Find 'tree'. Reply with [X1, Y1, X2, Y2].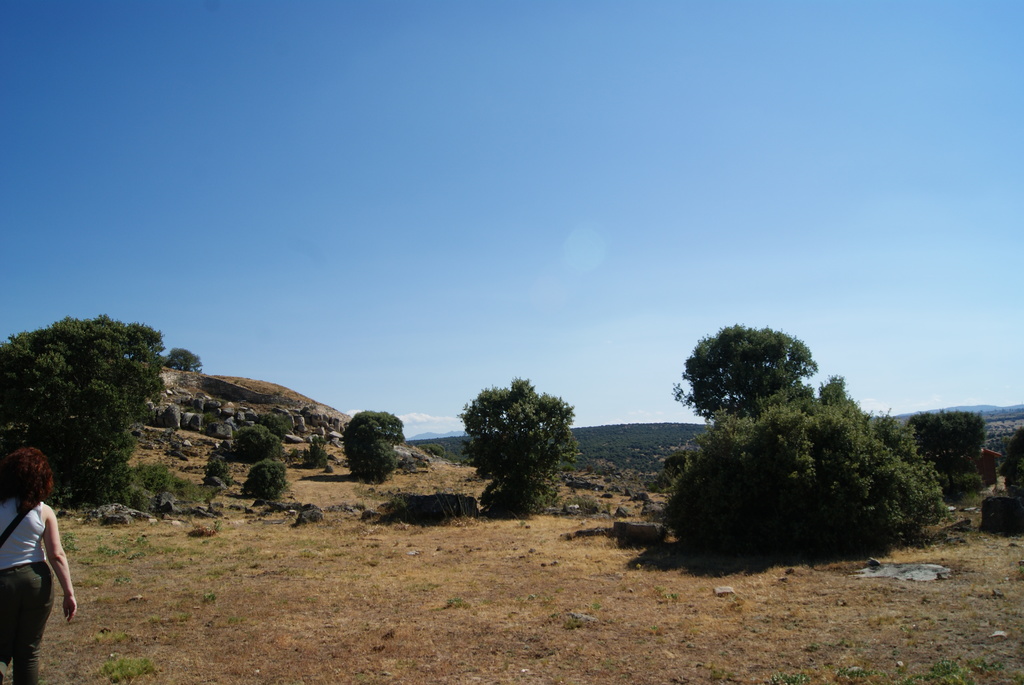
[908, 409, 986, 502].
